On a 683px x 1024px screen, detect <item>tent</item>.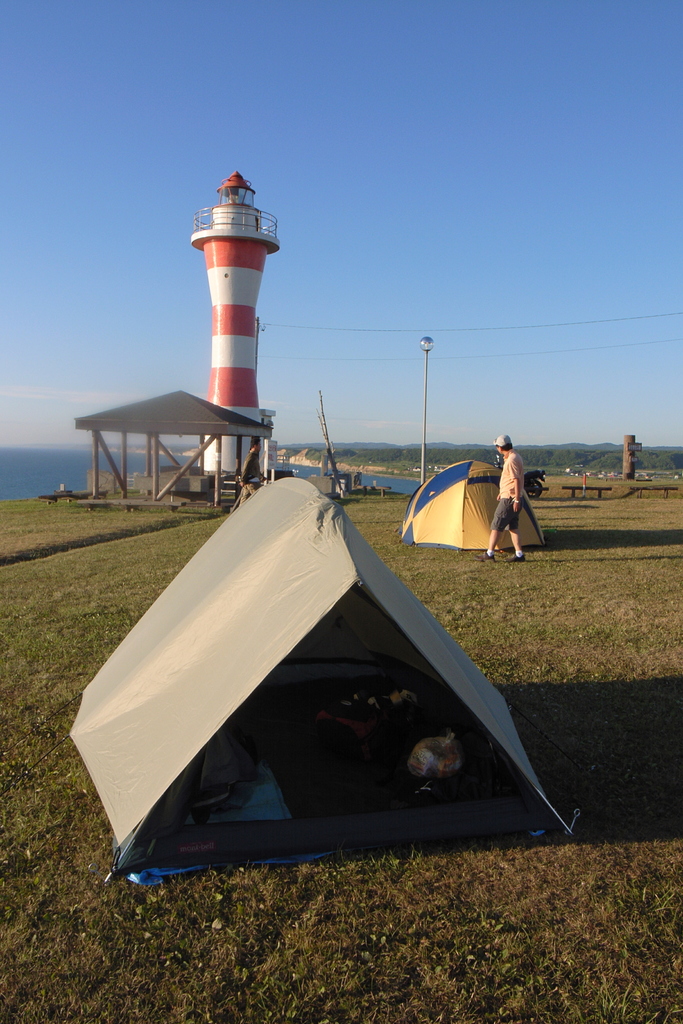
bbox=(79, 466, 568, 895).
